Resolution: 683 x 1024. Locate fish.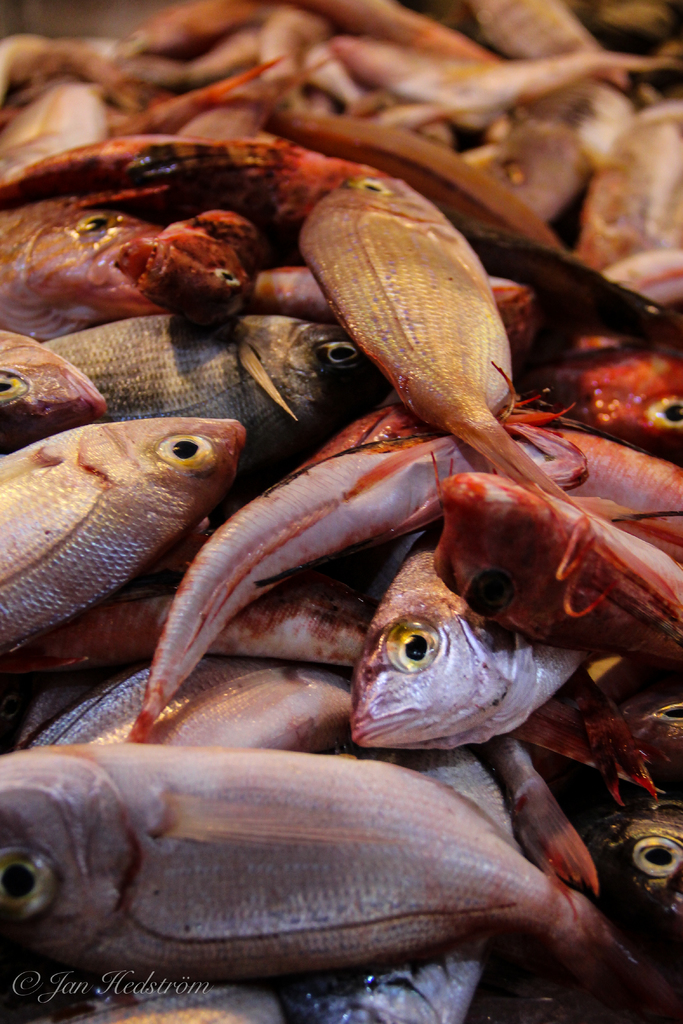
Rect(0, 728, 621, 1004).
